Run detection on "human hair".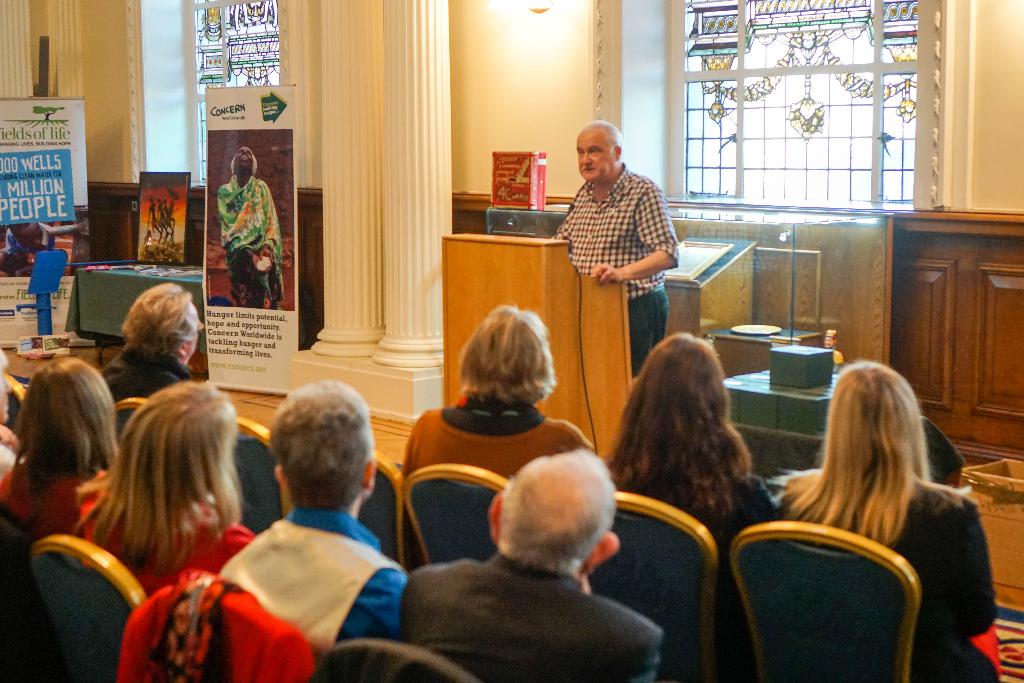
Result: crop(120, 281, 199, 353).
